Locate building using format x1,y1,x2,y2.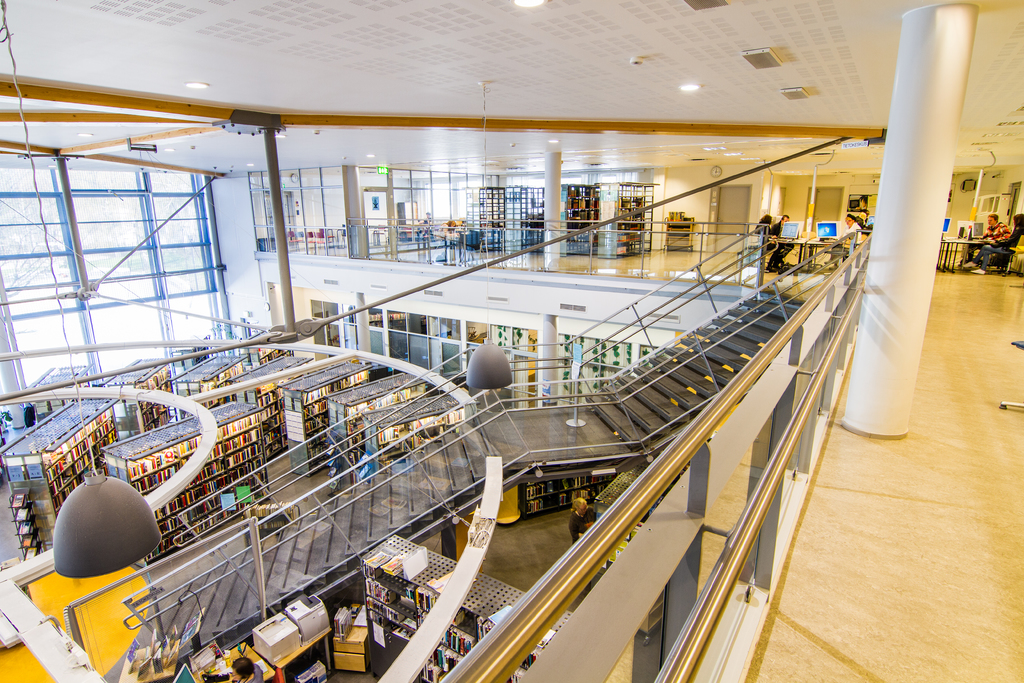
0,0,1022,682.
